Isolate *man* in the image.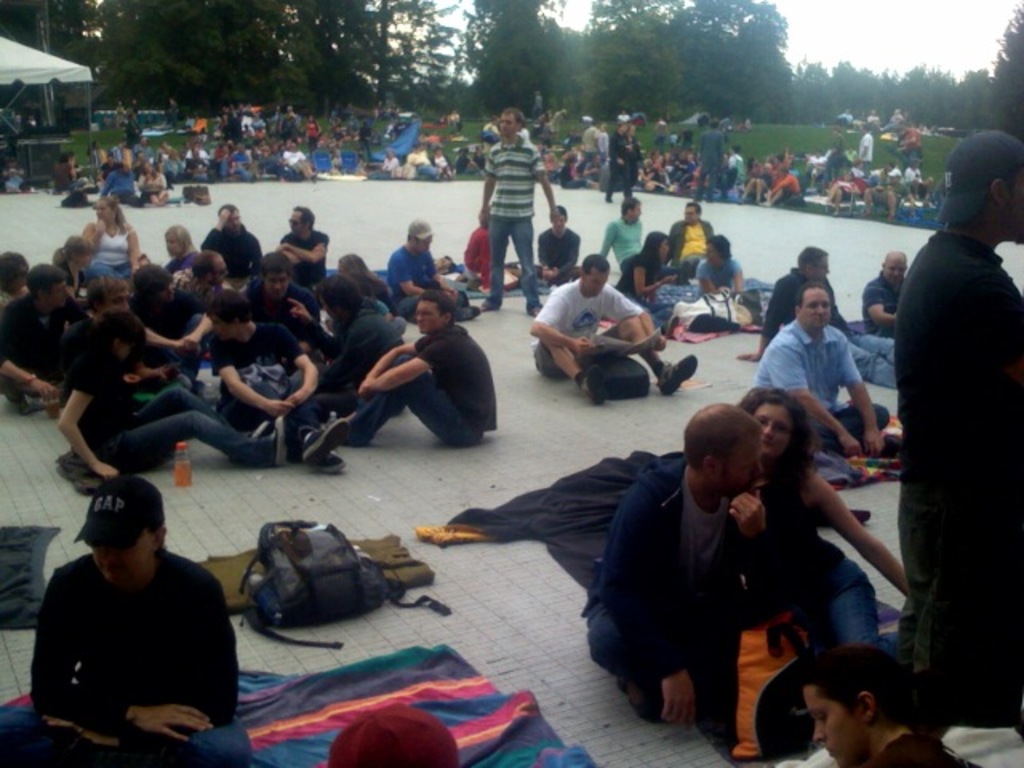
Isolated region: [left=667, top=200, right=717, bottom=277].
